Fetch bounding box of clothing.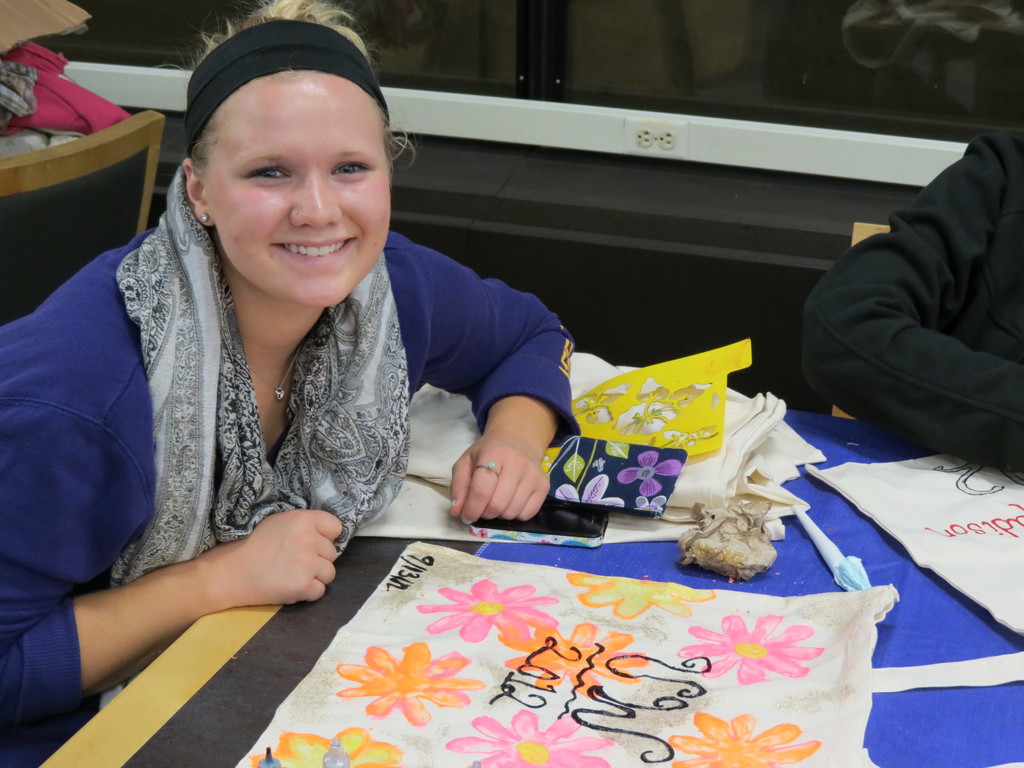
Bbox: detection(799, 131, 1023, 478).
